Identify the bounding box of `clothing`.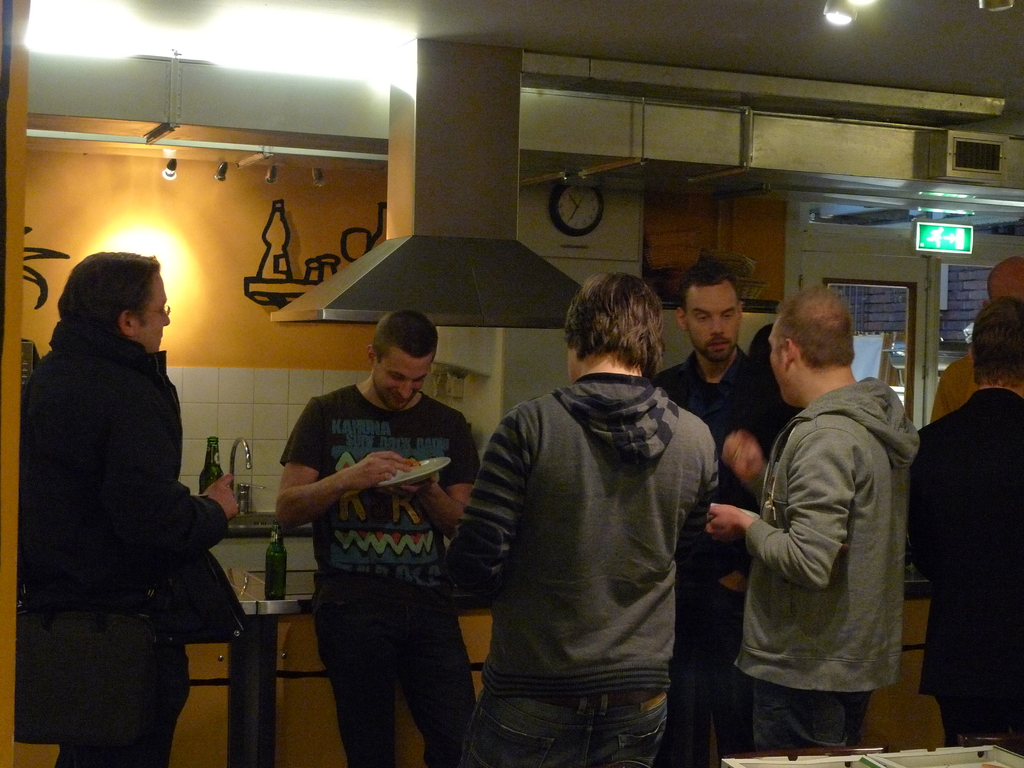
detection(659, 346, 792, 764).
